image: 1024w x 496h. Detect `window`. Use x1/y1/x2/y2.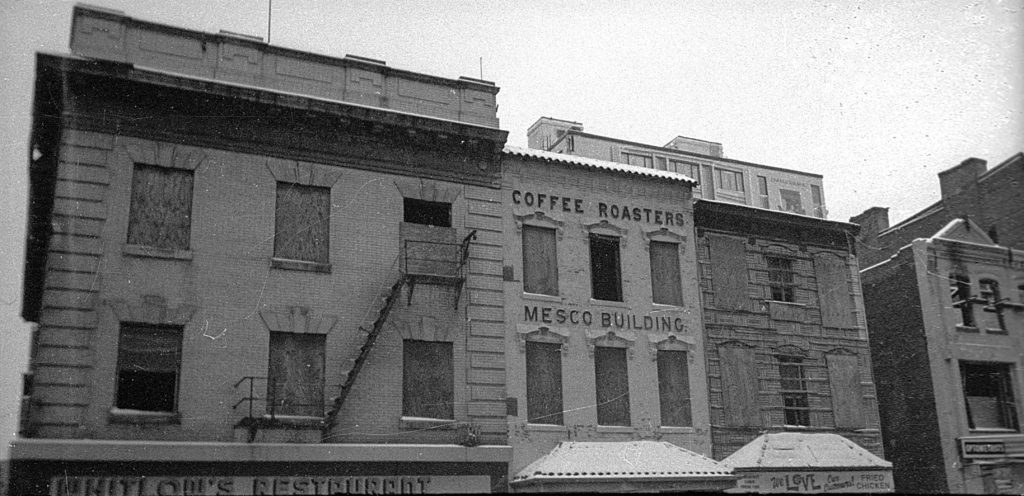
400/195/456/290.
